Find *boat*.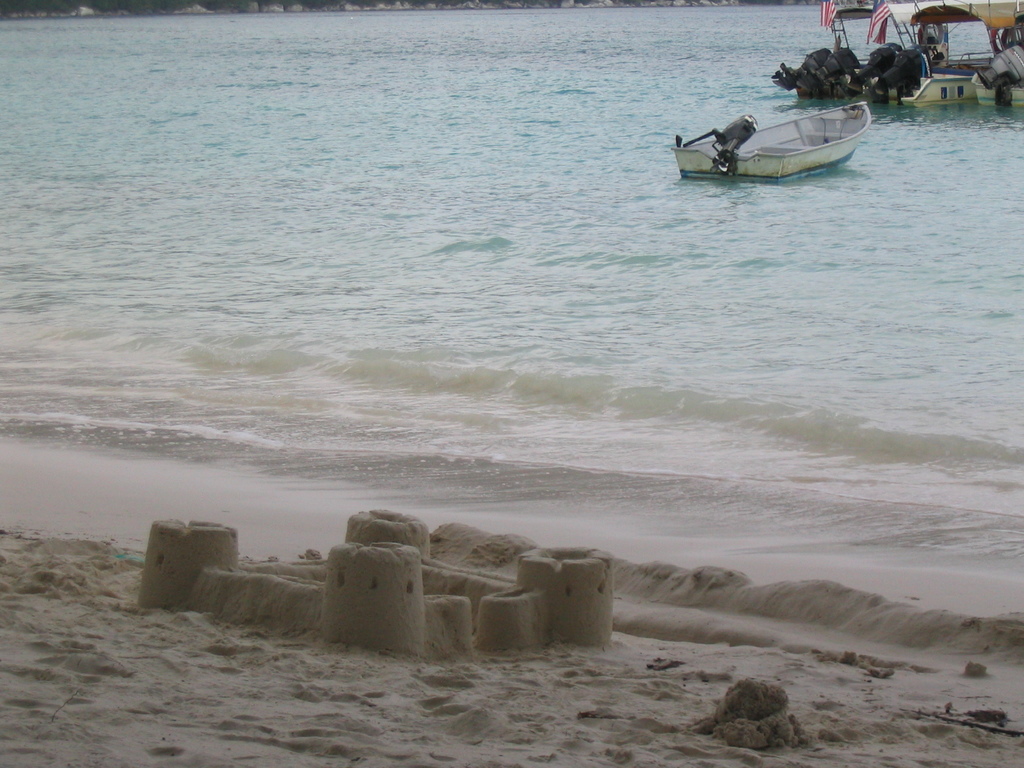
[867,0,1023,111].
